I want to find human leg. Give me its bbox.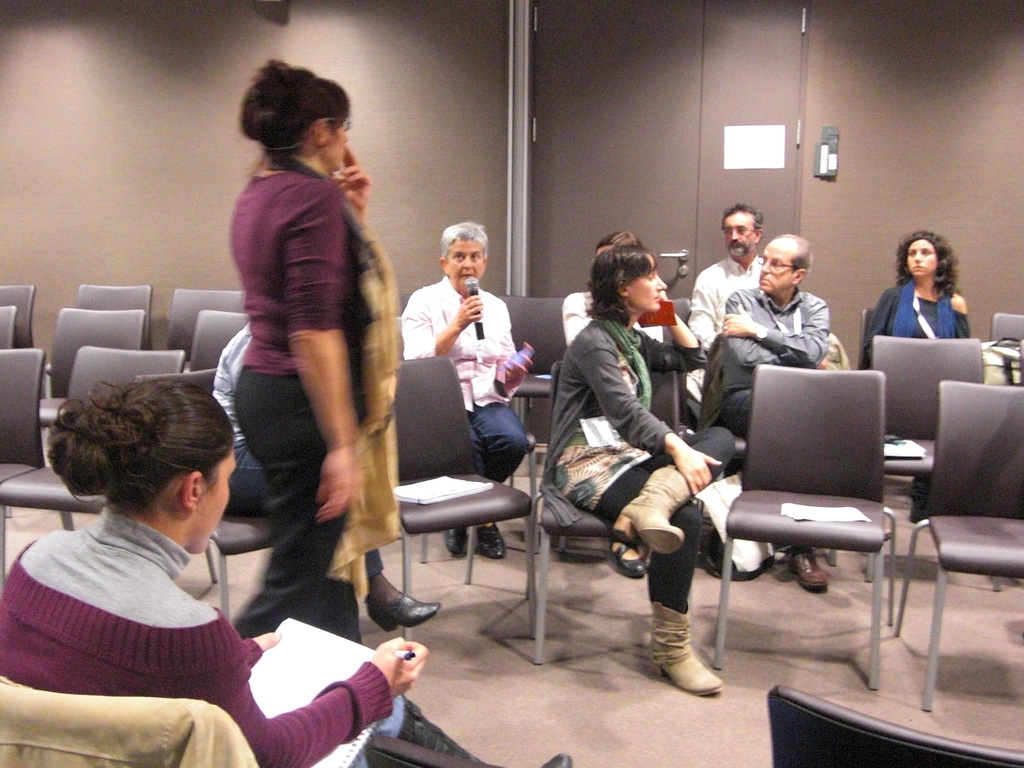
541, 427, 721, 696.
